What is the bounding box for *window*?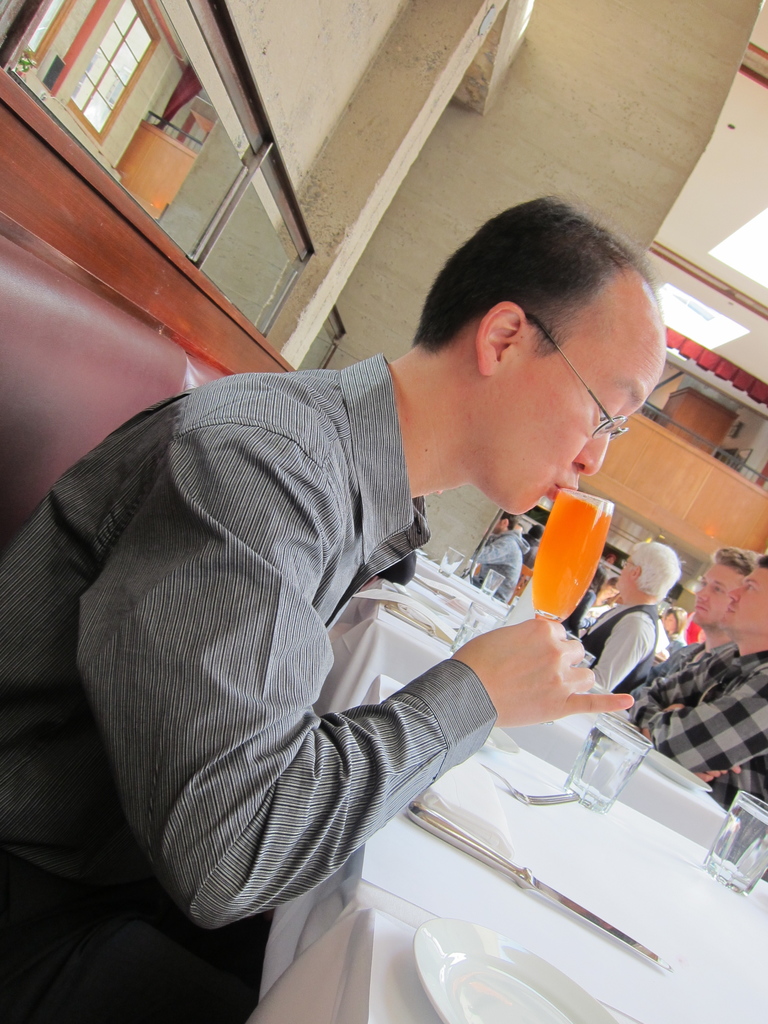
pyautogui.locateOnScreen(65, 0, 163, 145).
